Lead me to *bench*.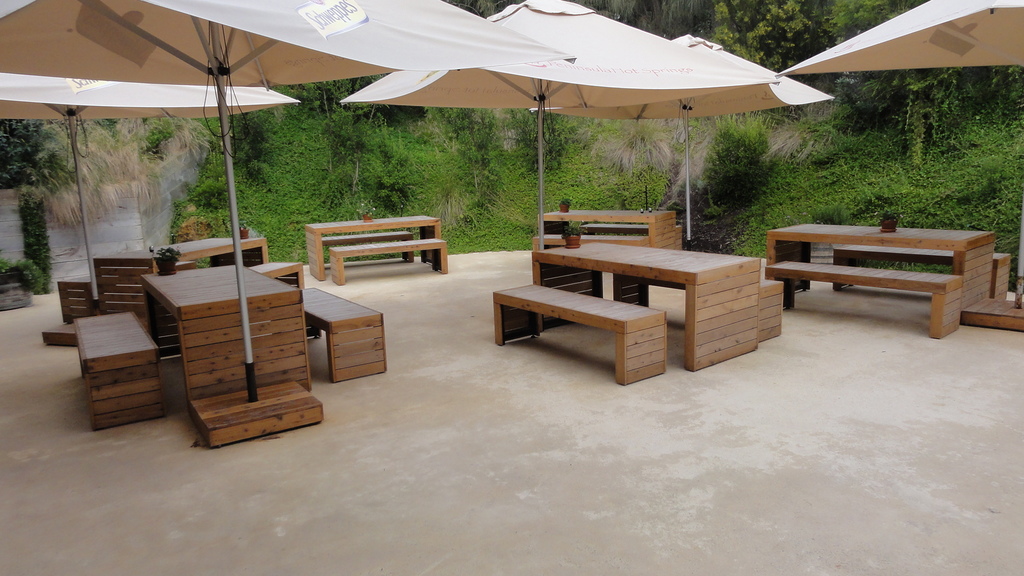
Lead to locate(531, 204, 671, 246).
